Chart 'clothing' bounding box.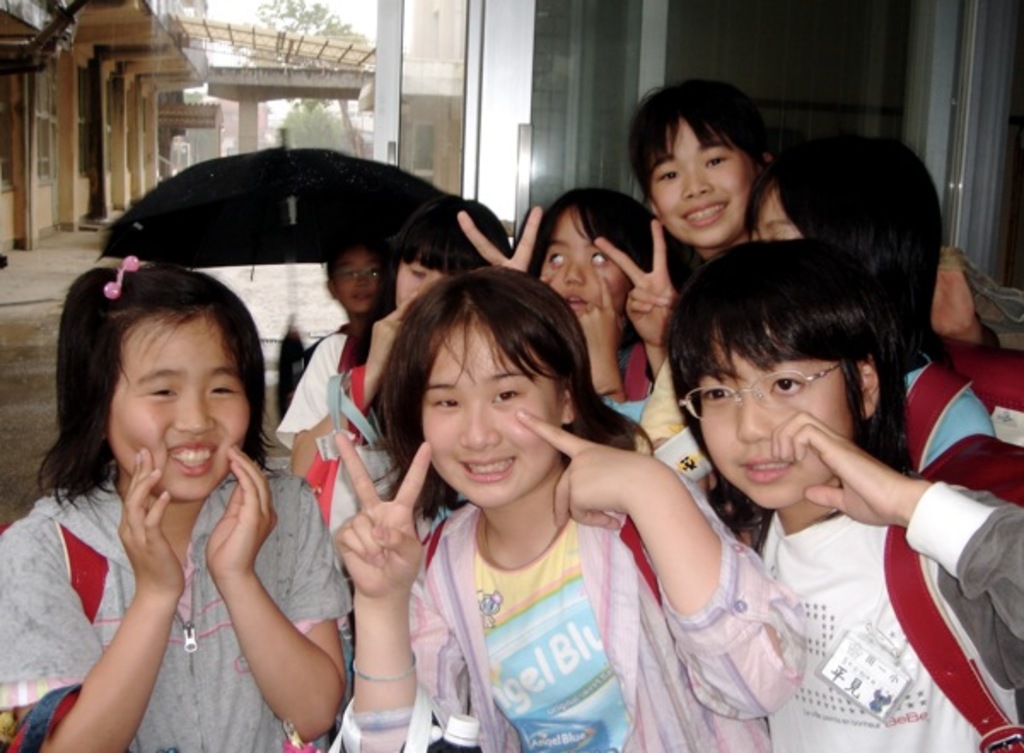
Charted: crop(625, 343, 654, 398).
